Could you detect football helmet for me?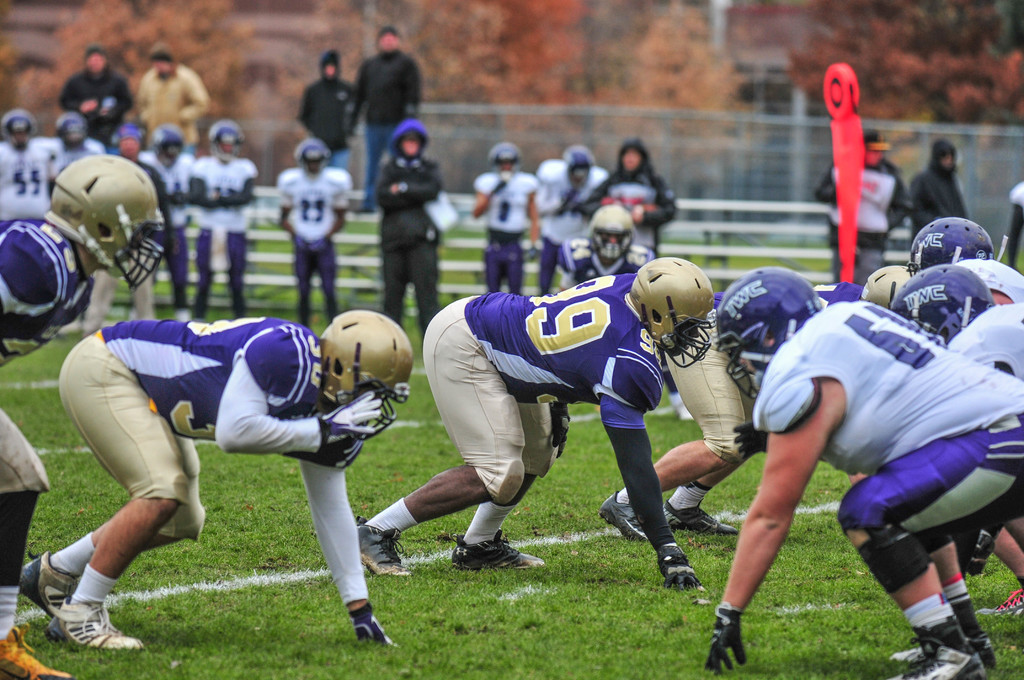
Detection result: crop(906, 213, 993, 280).
